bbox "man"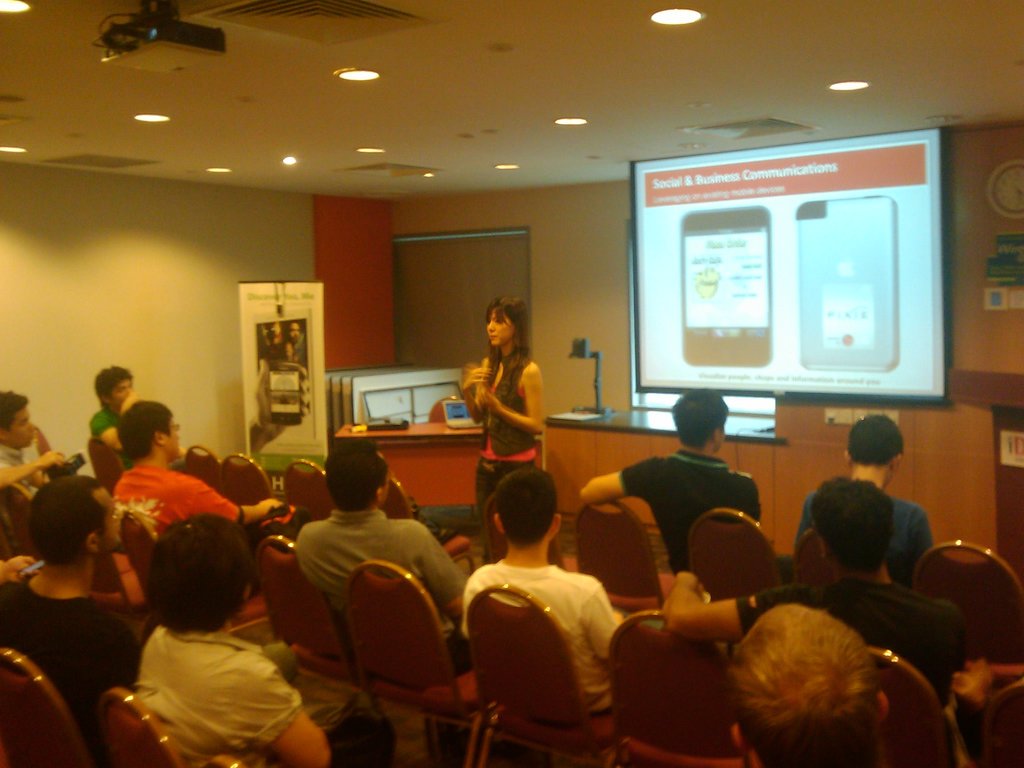
pyautogui.locateOnScreen(116, 396, 287, 605)
